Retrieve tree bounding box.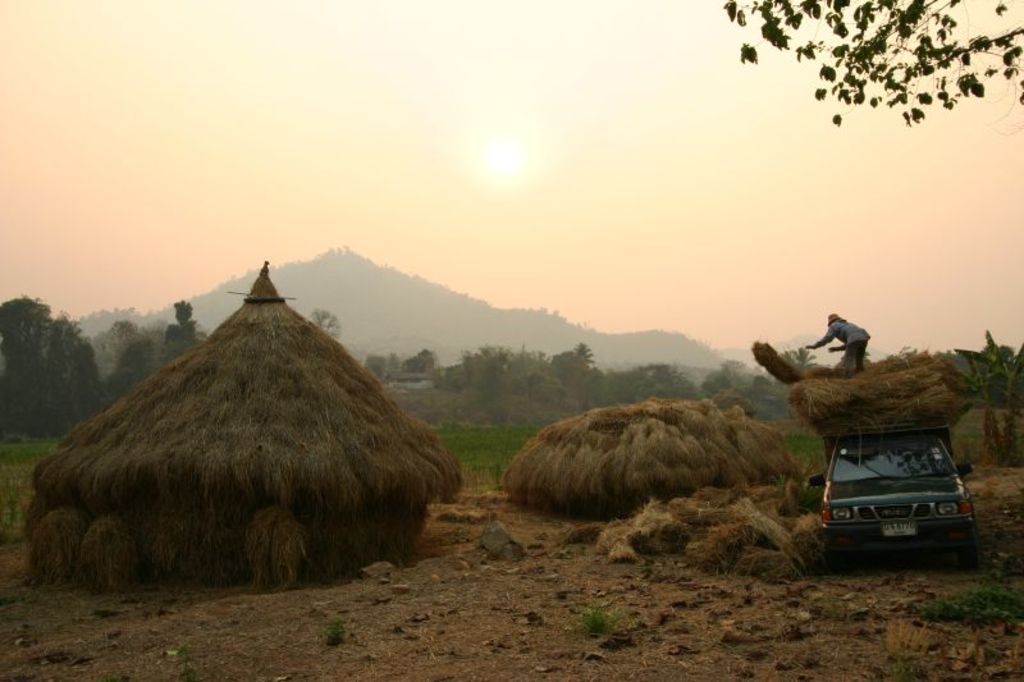
Bounding box: bbox=(0, 296, 102, 432).
